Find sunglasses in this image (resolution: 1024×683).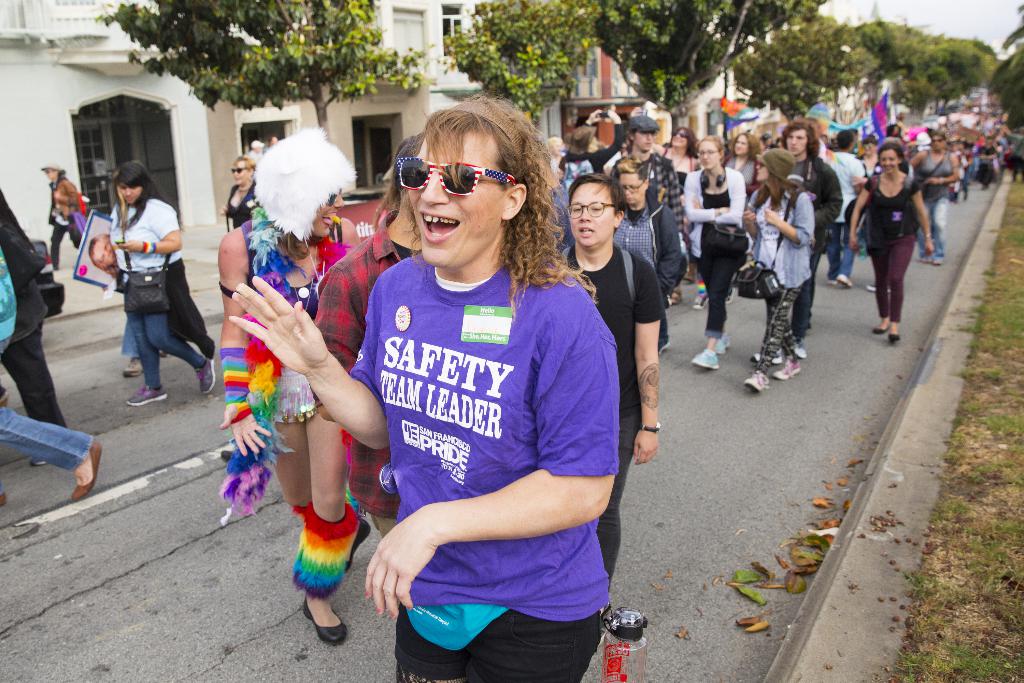
select_region(671, 131, 687, 137).
